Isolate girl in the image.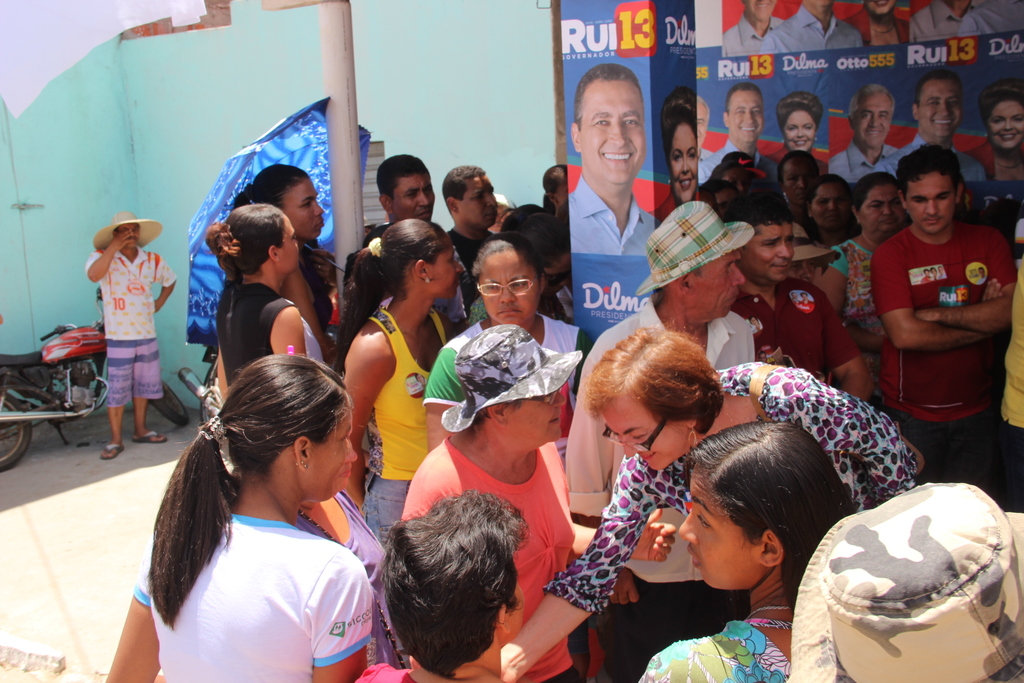
Isolated region: <box>641,417,855,682</box>.
